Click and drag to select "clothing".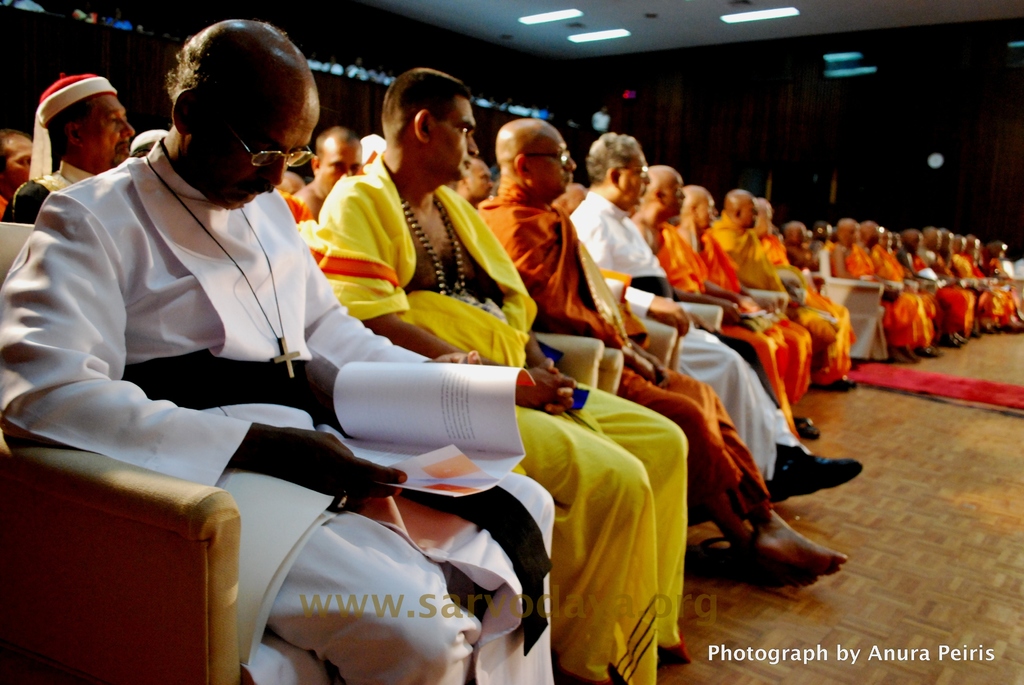
Selection: l=651, t=219, r=801, b=442.
